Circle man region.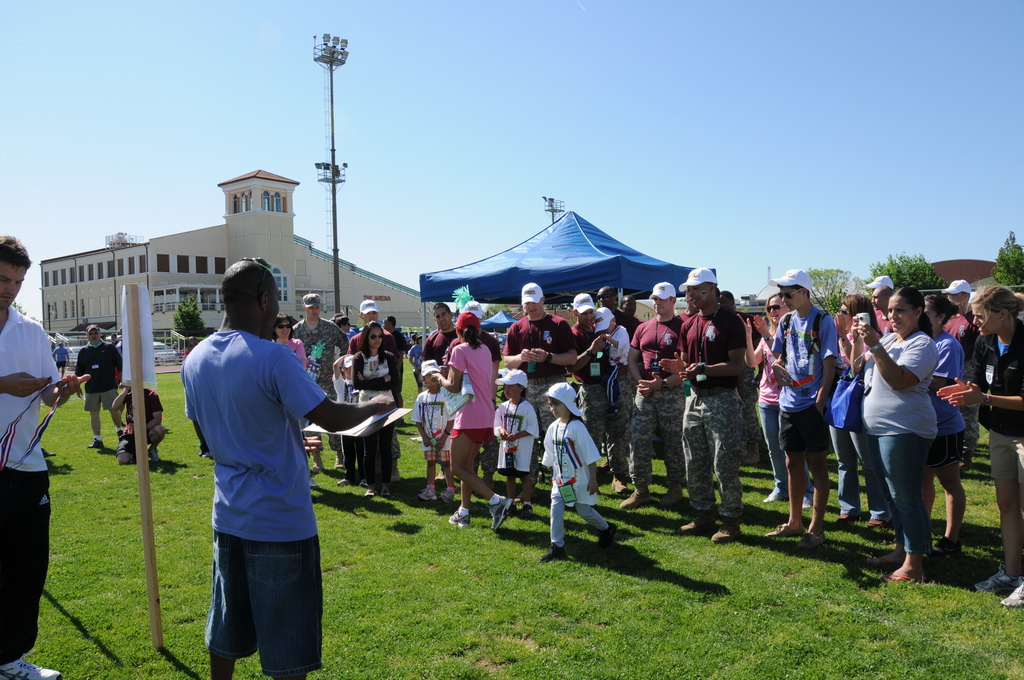
Region: bbox(0, 232, 89, 679).
